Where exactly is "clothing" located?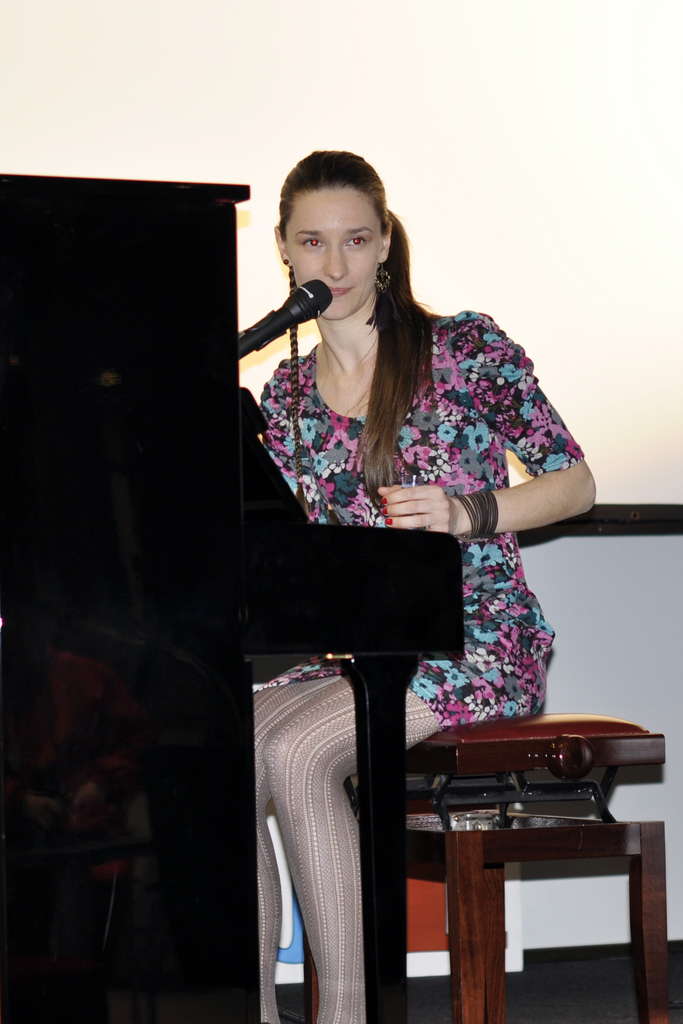
Its bounding box is [213, 309, 586, 755].
